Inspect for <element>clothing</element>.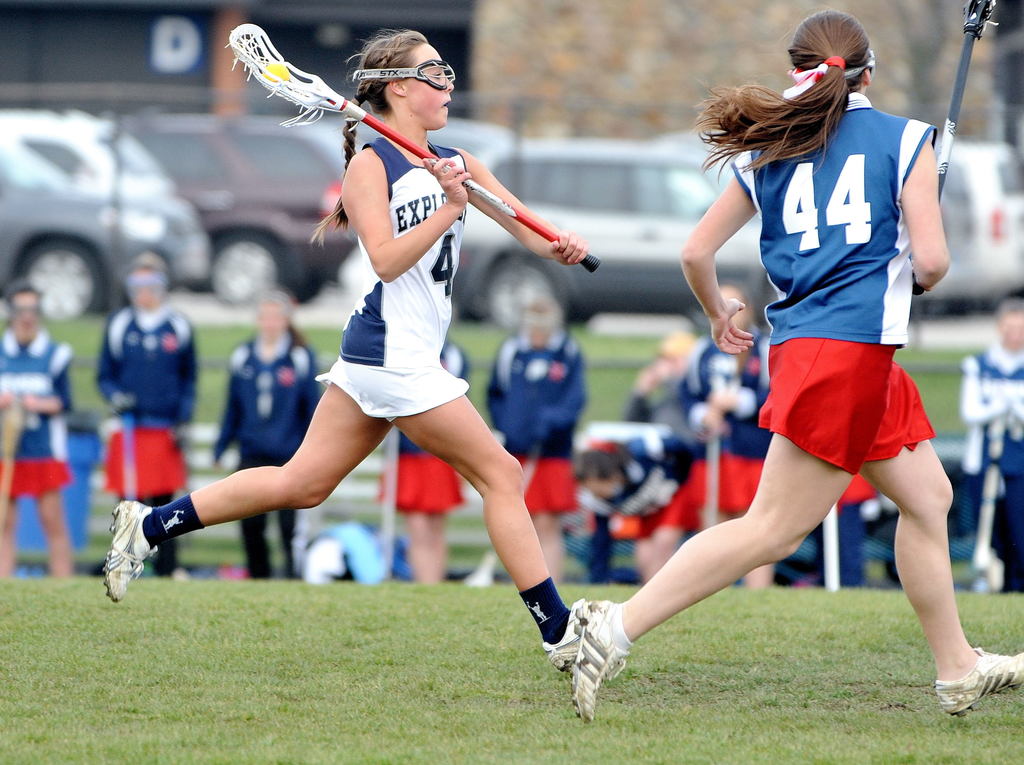
Inspection: (374,344,459,509).
